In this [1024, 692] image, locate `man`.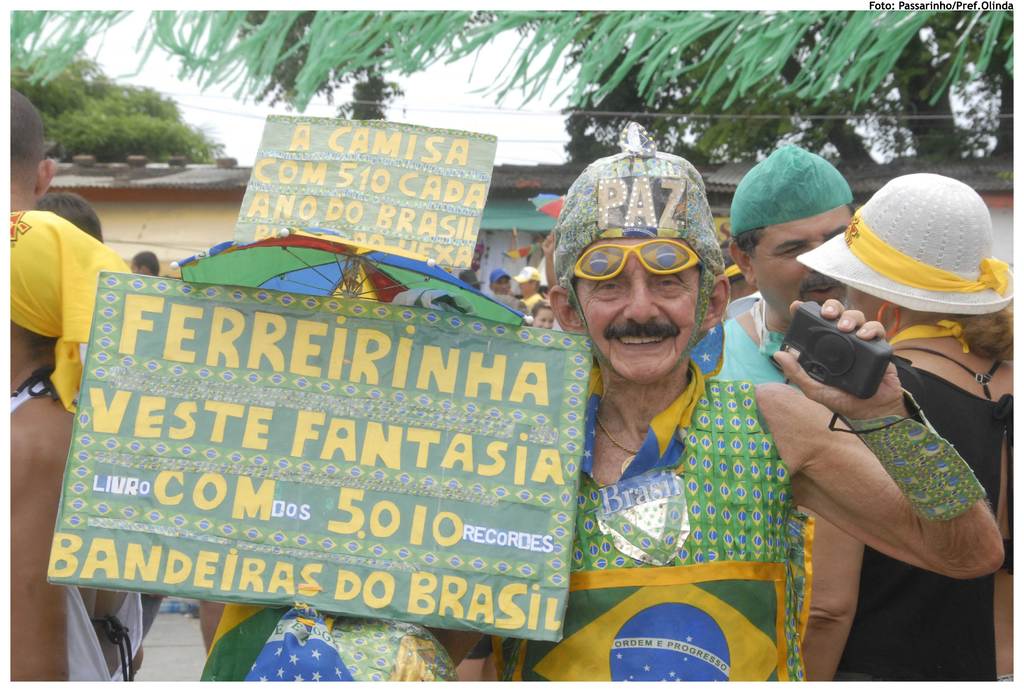
Bounding box: region(797, 168, 1023, 691).
